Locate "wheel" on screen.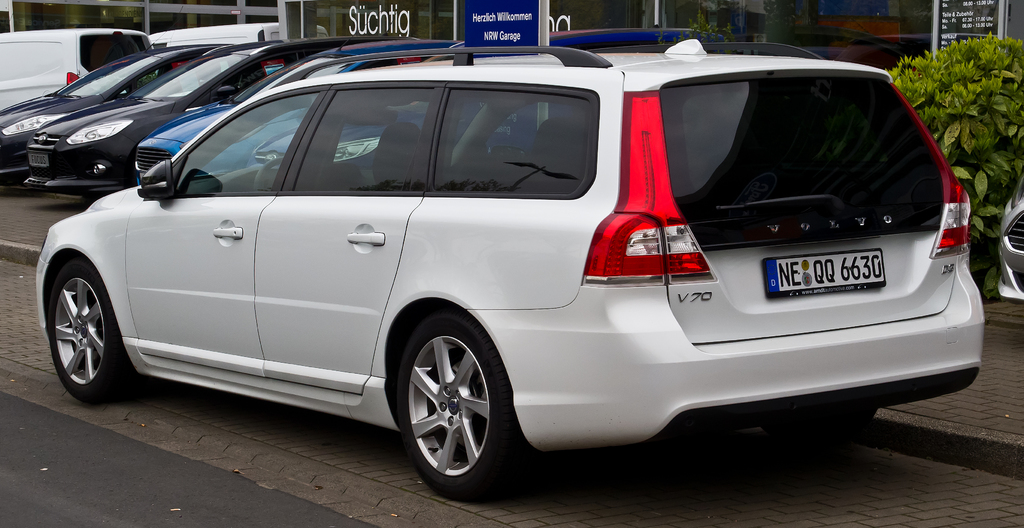
On screen at [left=42, top=262, right=138, bottom=413].
